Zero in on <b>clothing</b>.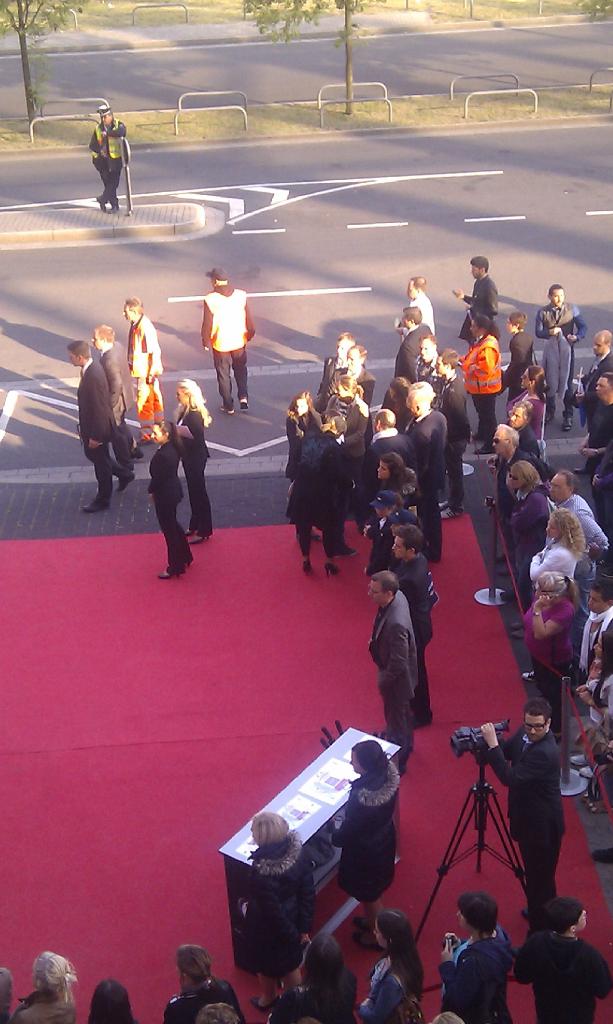
Zeroed in: x1=196, y1=289, x2=256, y2=406.
